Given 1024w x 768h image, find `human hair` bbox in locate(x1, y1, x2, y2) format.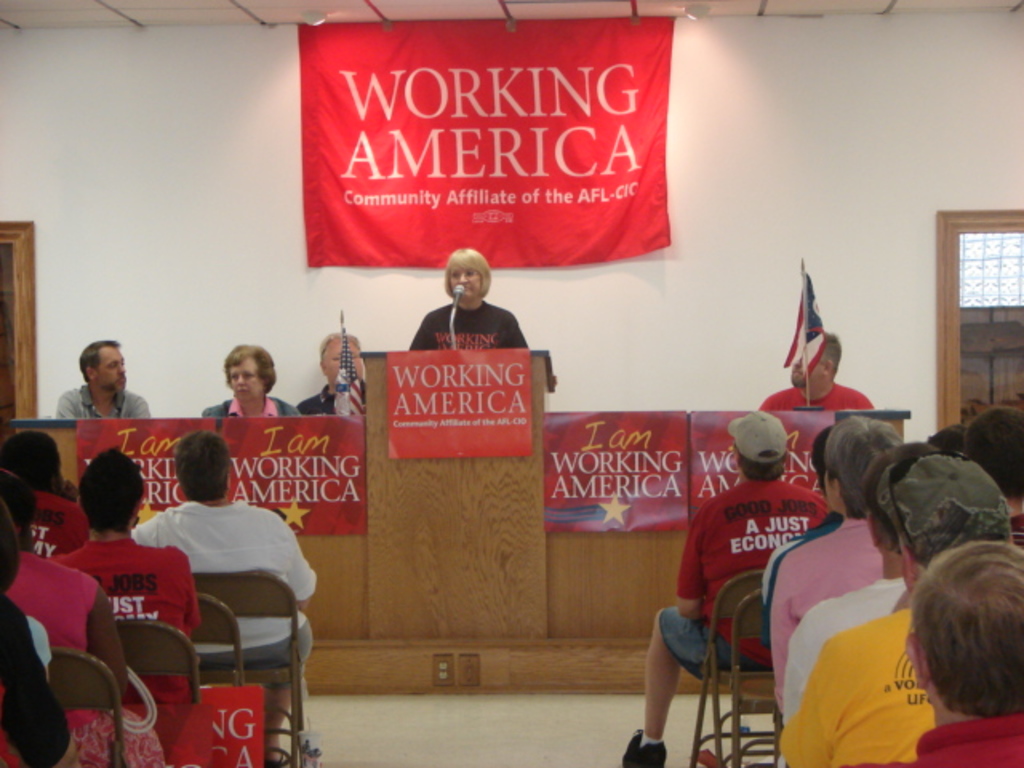
locate(222, 342, 275, 395).
